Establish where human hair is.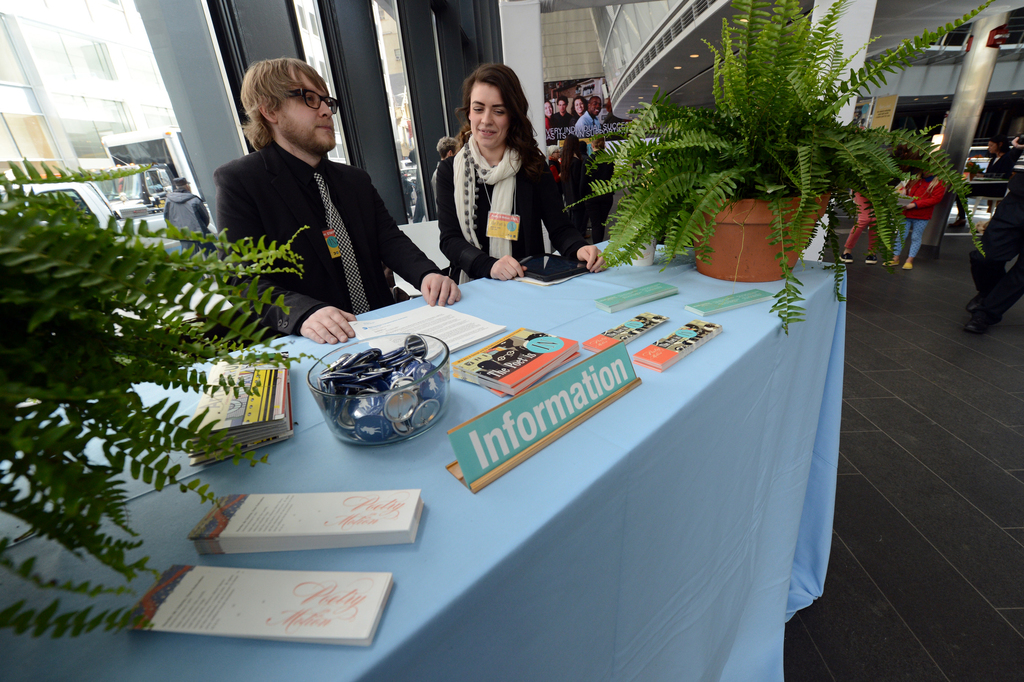
Established at bbox(236, 59, 326, 152).
